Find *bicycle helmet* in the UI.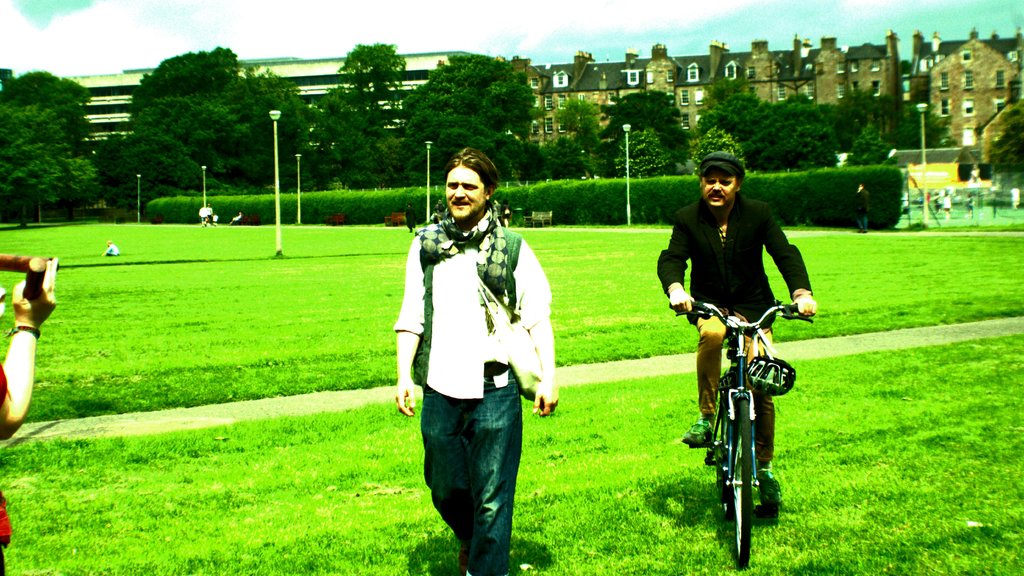
UI element at [x1=745, y1=321, x2=797, y2=397].
